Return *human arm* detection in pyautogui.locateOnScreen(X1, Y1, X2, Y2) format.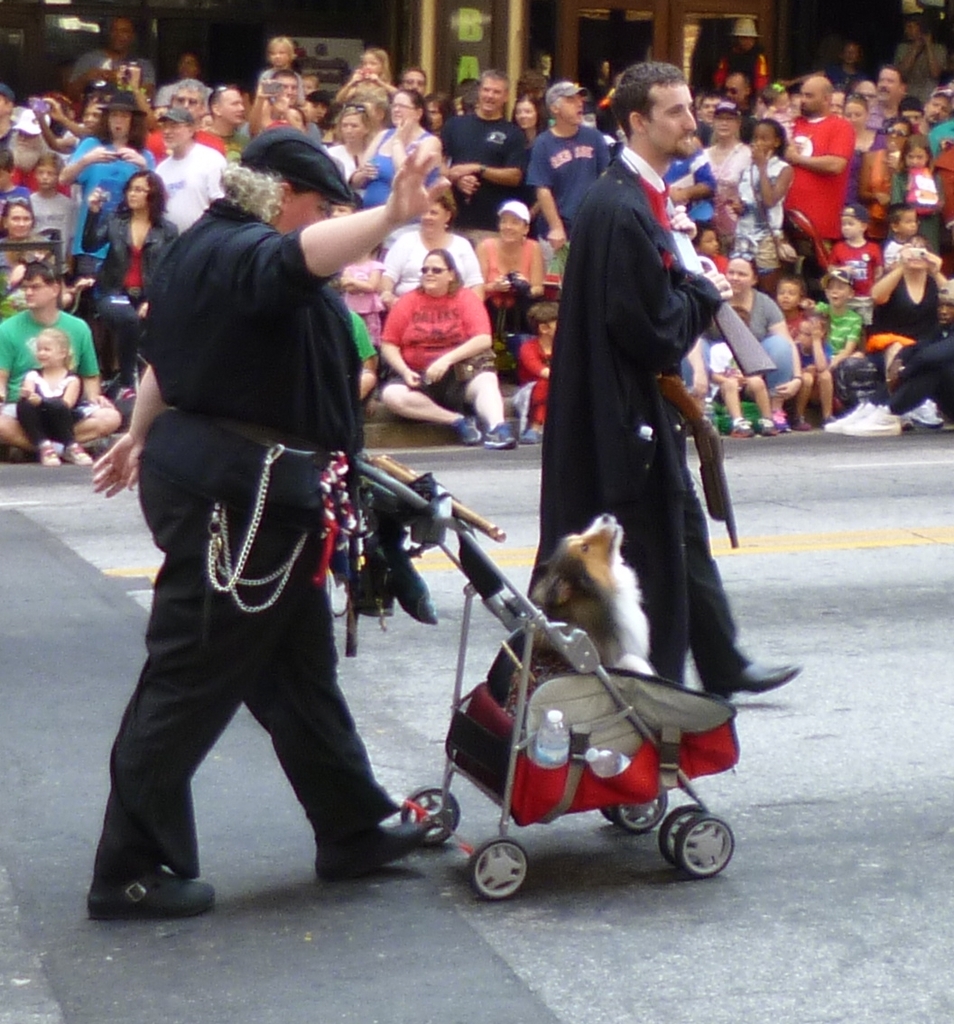
pyautogui.locateOnScreen(333, 60, 366, 109).
